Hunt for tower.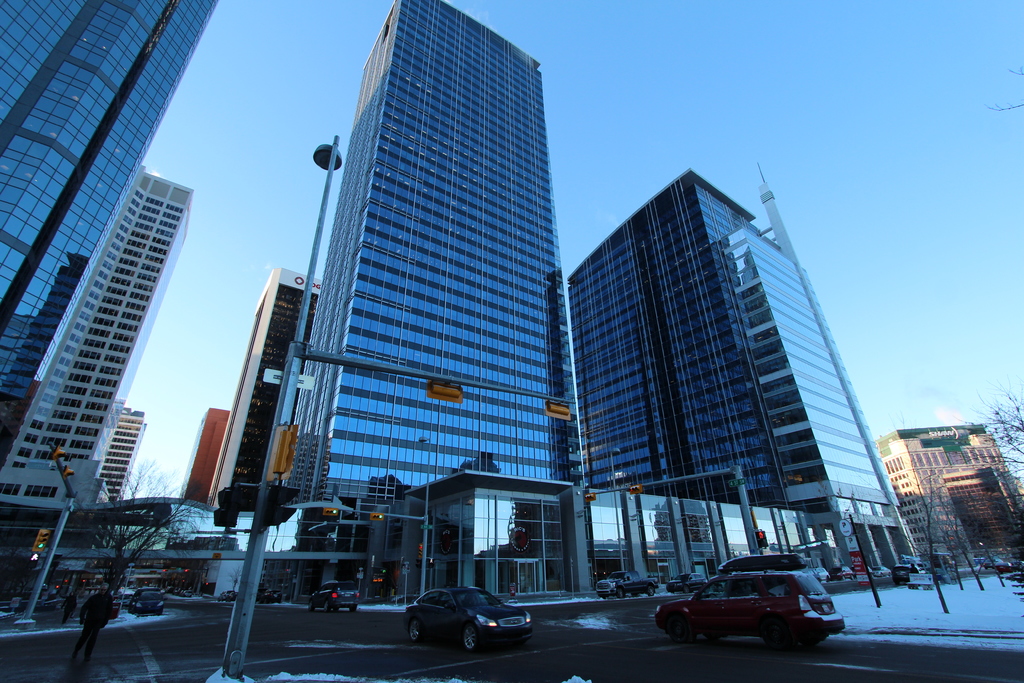
Hunted down at [0,0,232,461].
